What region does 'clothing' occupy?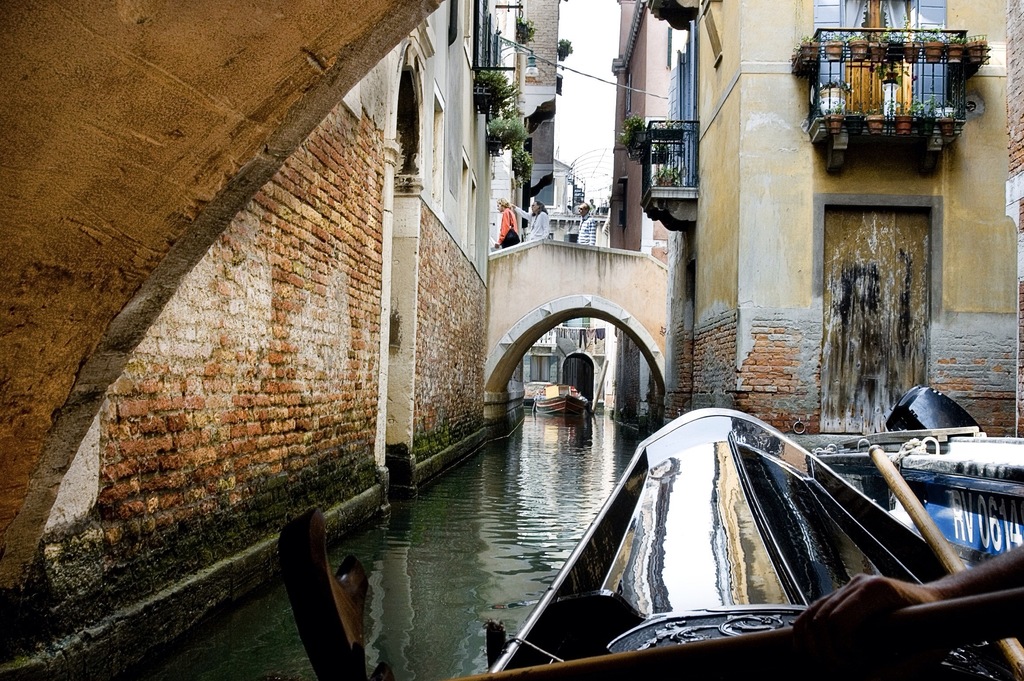
(left=496, top=205, right=516, bottom=249).
